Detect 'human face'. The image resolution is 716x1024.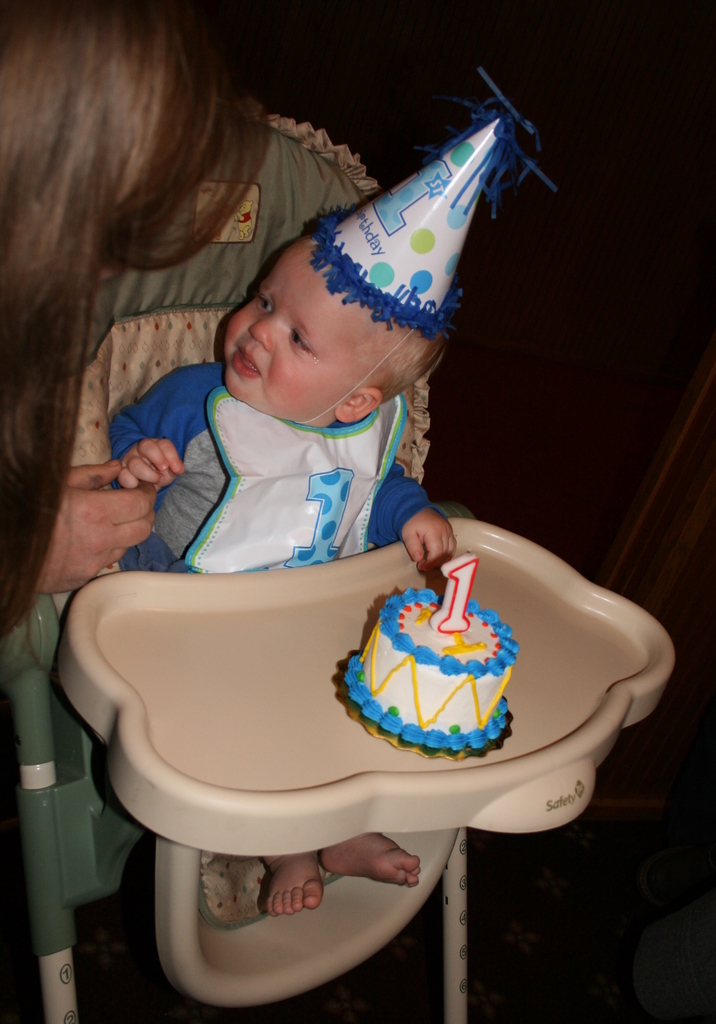
(left=221, top=247, right=368, bottom=413).
